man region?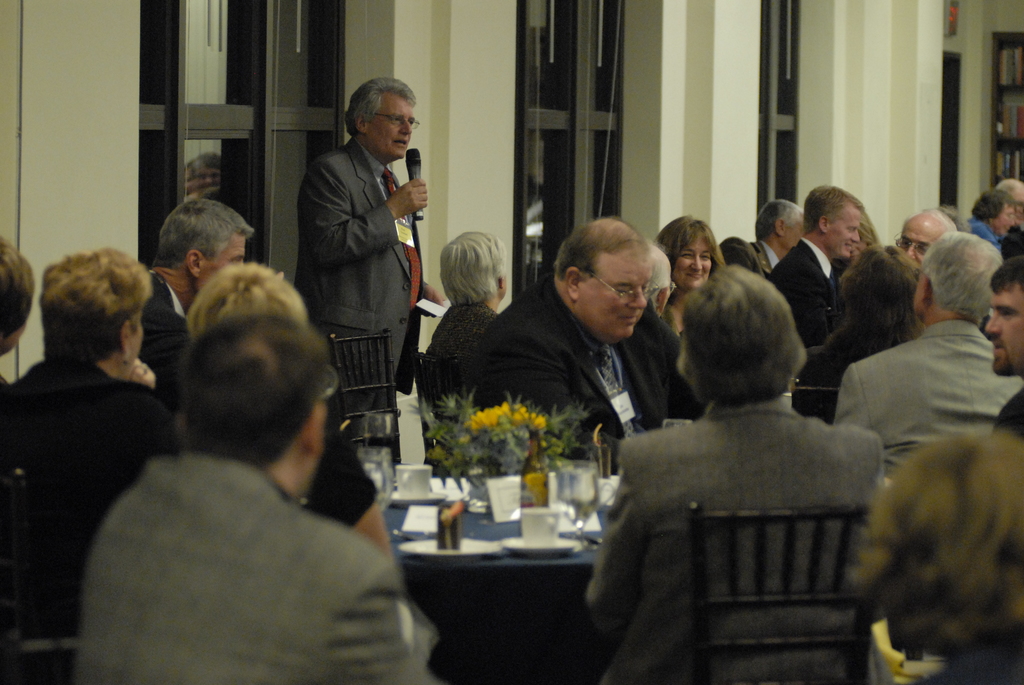
detection(833, 230, 1023, 468)
